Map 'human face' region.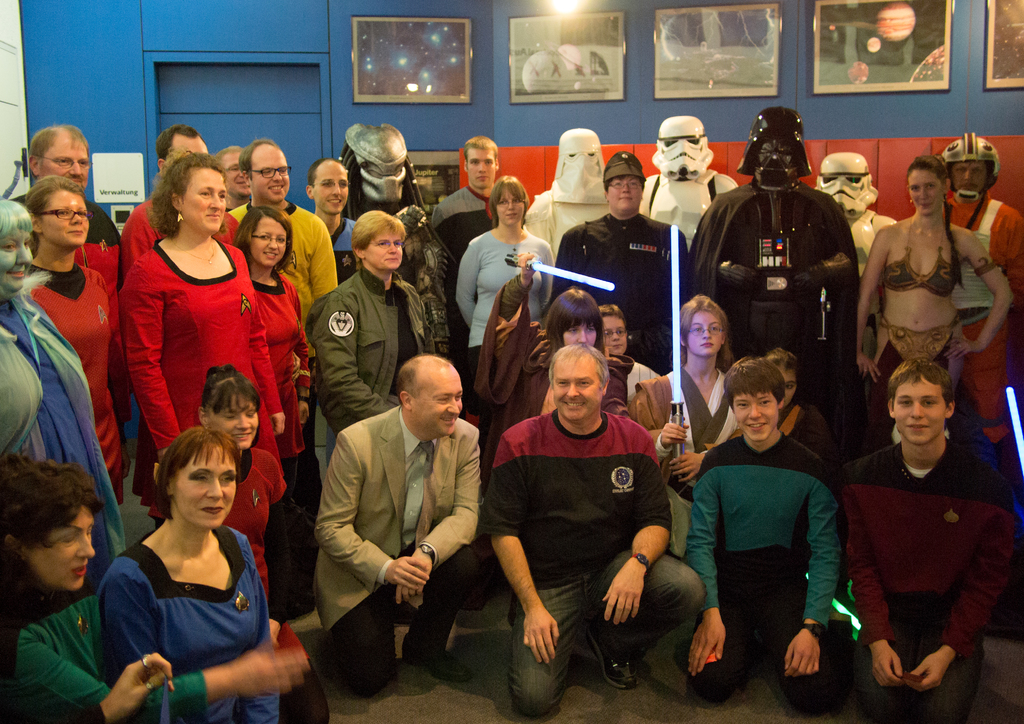
Mapped to [406,368,463,446].
